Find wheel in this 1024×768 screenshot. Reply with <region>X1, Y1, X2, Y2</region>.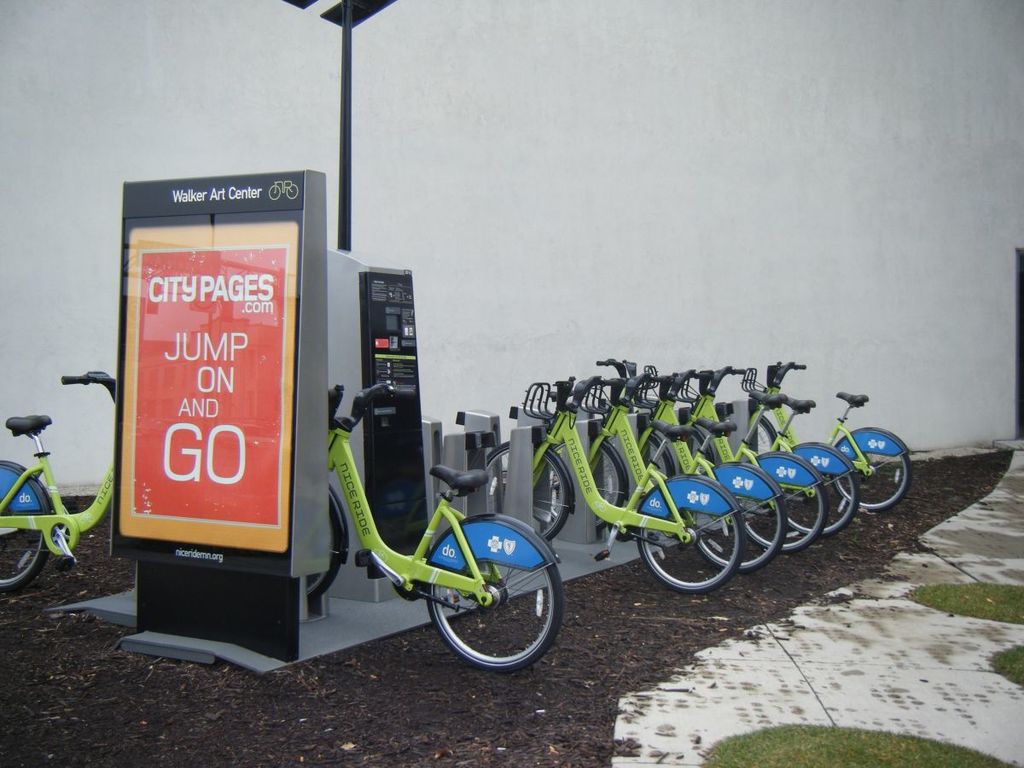
<region>286, 185, 299, 201</region>.
